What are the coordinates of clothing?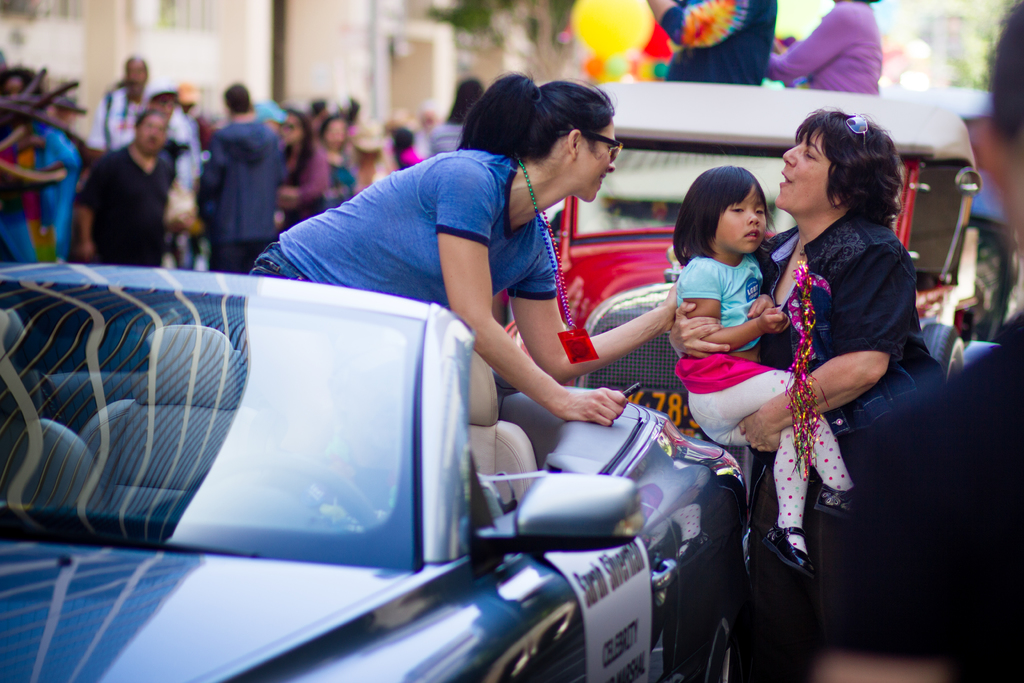
x1=93, y1=85, x2=147, y2=148.
